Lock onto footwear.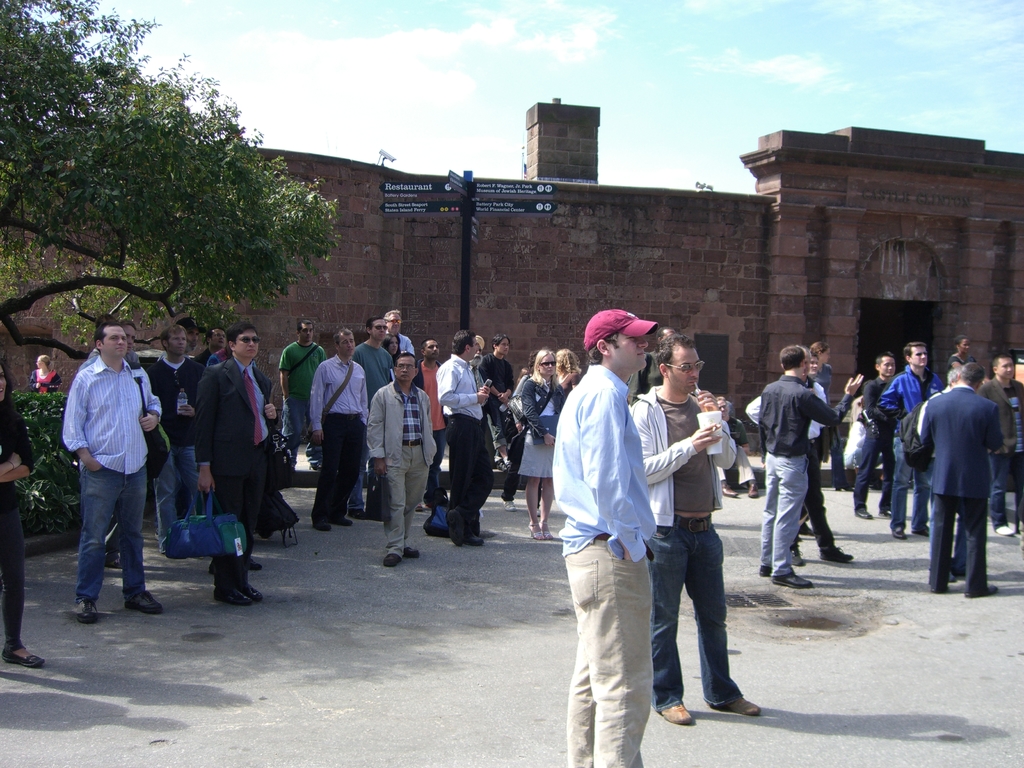
Locked: pyautogui.locateOnScreen(500, 498, 515, 511).
